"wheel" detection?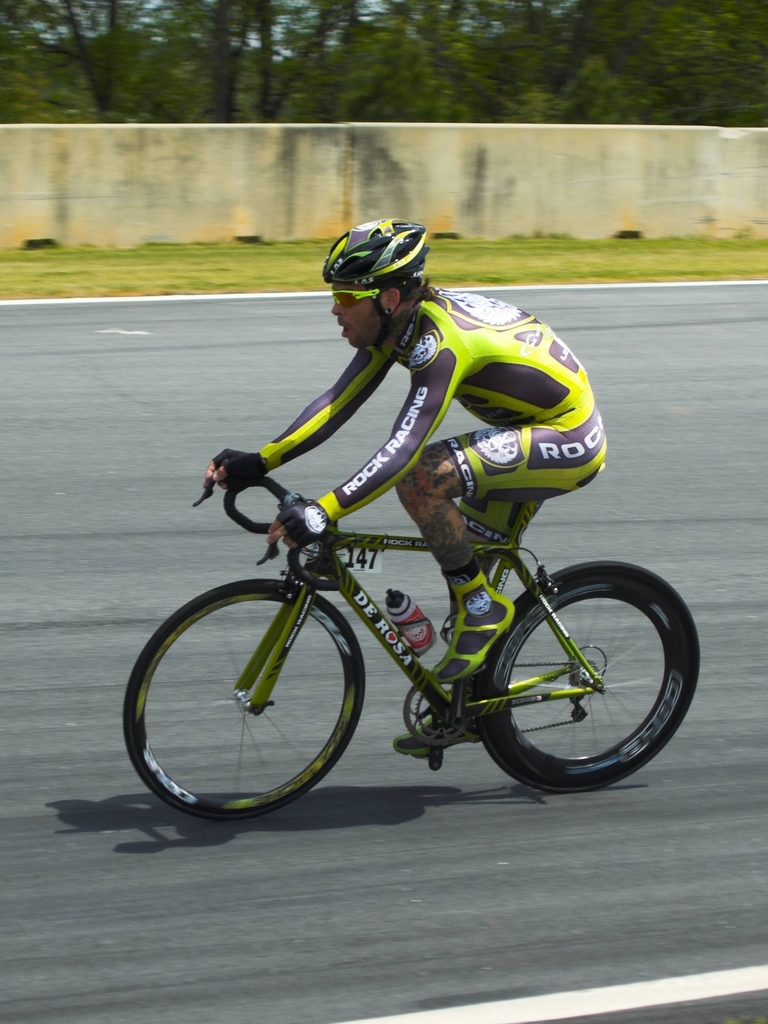
[464, 564, 702, 791]
